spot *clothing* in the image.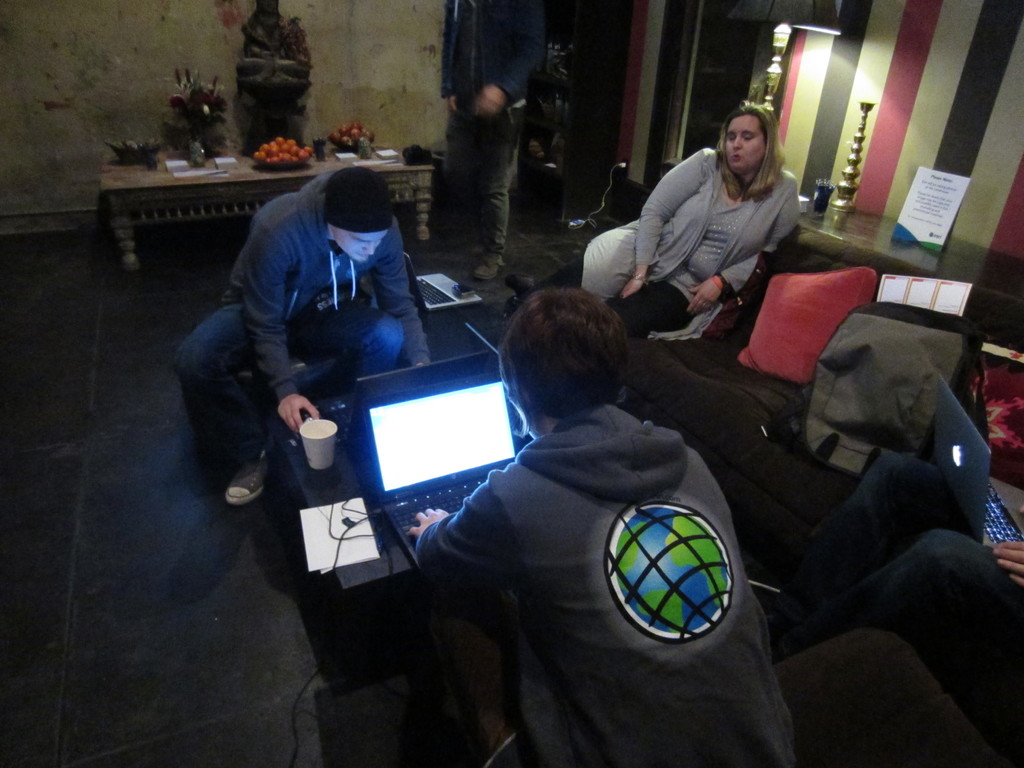
*clothing* found at region(443, 0, 542, 260).
